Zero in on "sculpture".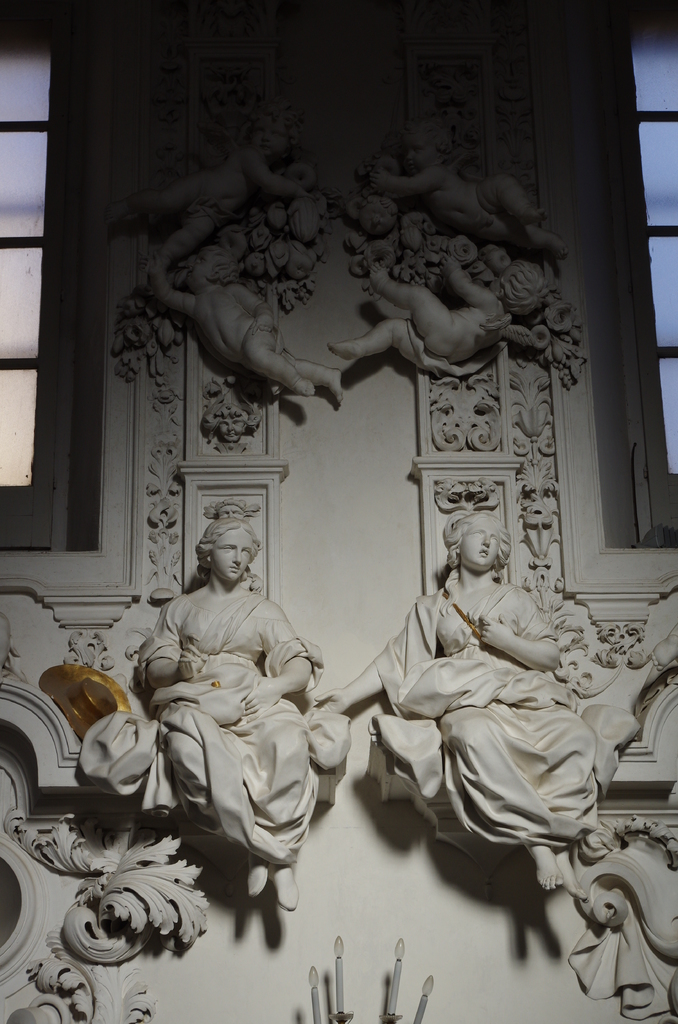
Zeroed in: detection(122, 106, 308, 283).
